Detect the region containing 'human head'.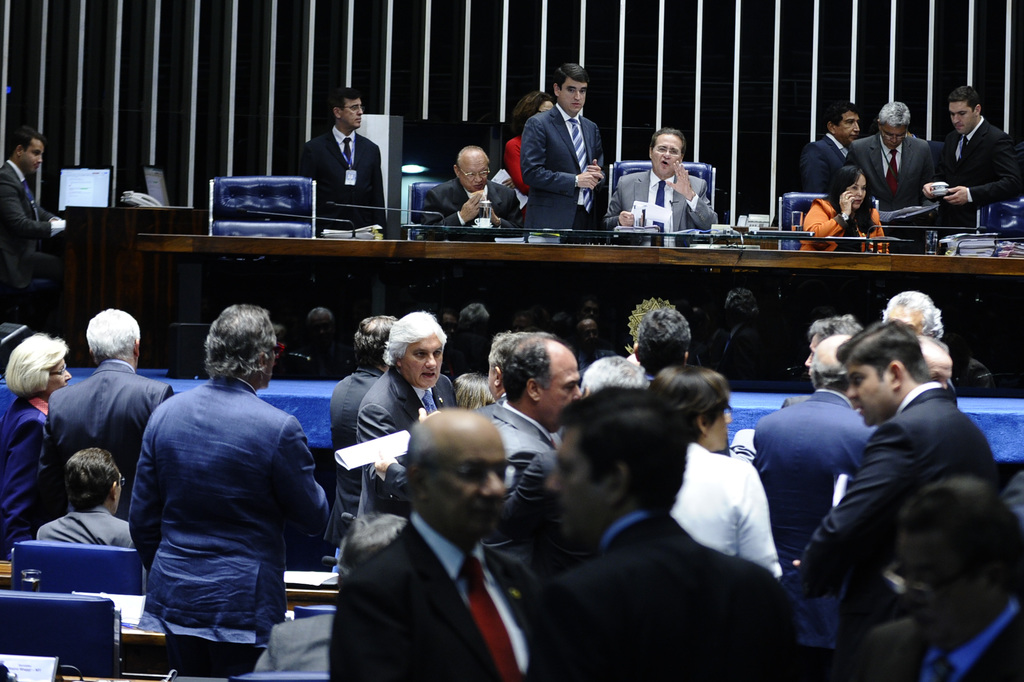
451 144 492 195.
